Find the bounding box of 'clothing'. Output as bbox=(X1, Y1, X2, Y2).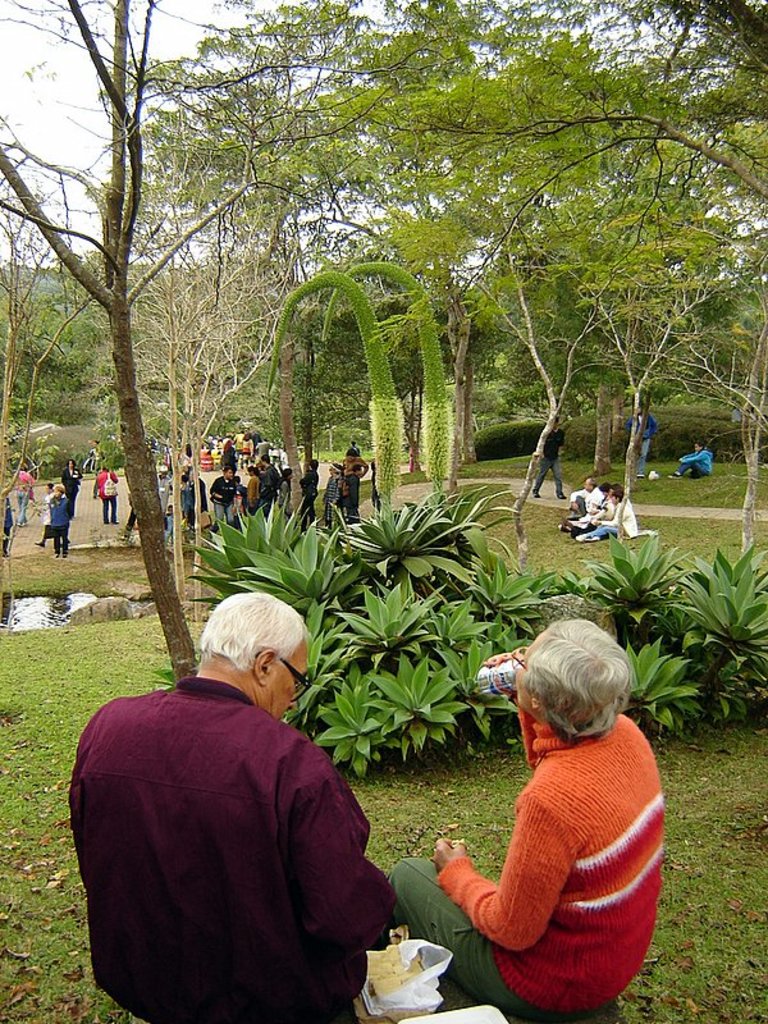
bbox=(47, 494, 72, 554).
